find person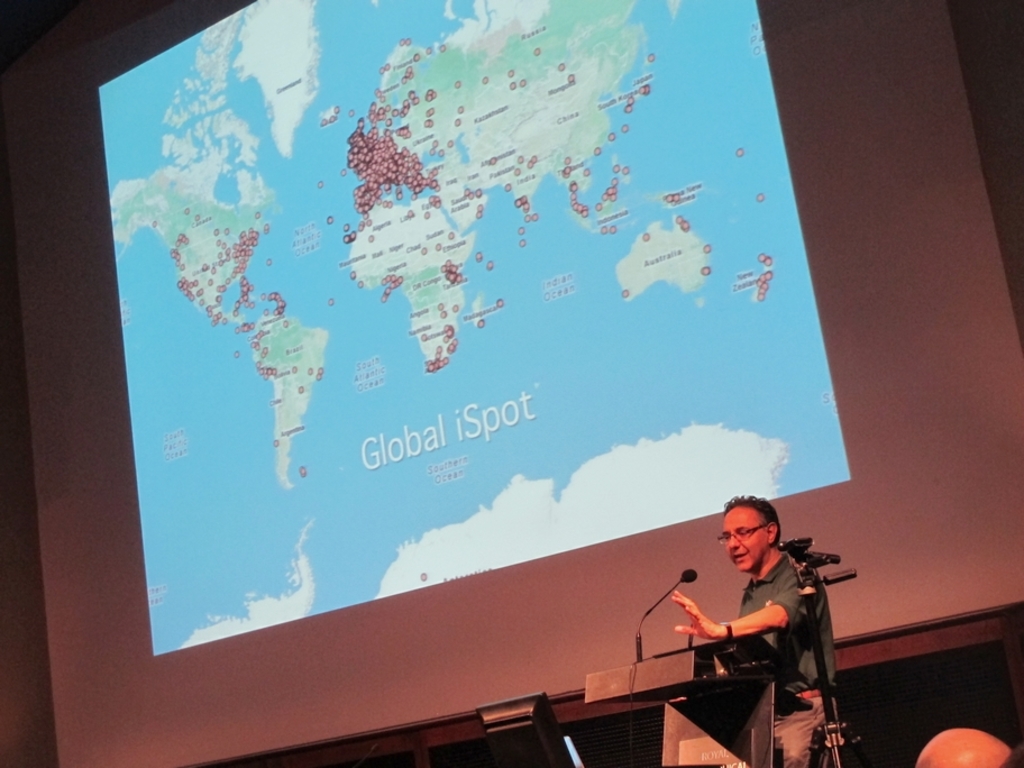
box(671, 494, 831, 767)
